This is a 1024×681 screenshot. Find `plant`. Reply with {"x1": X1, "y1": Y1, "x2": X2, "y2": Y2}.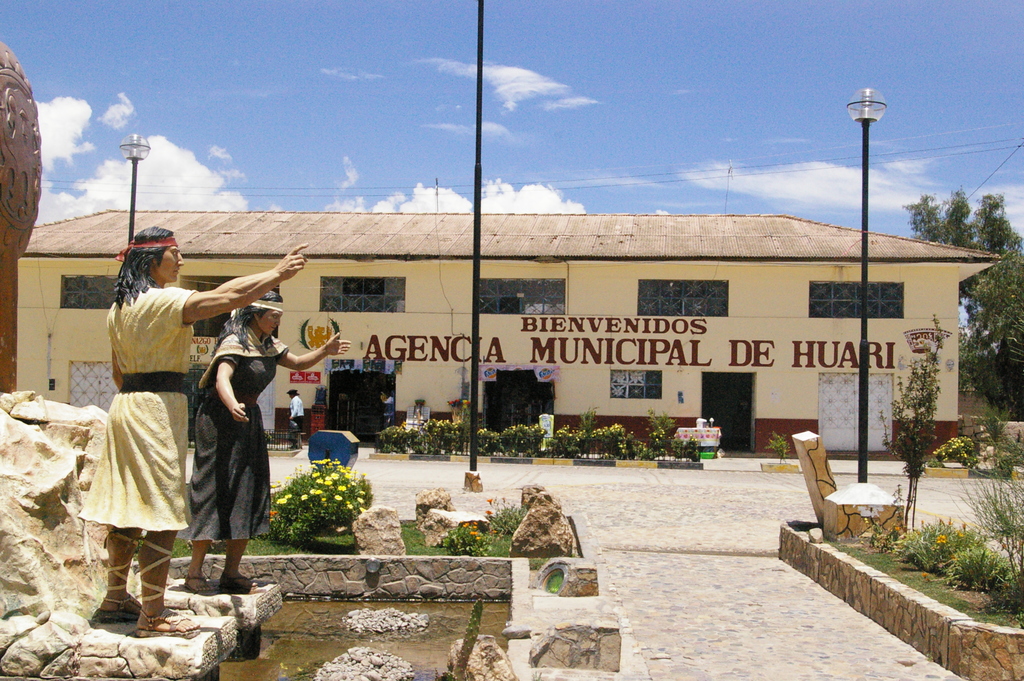
{"x1": 526, "y1": 554, "x2": 551, "y2": 572}.
